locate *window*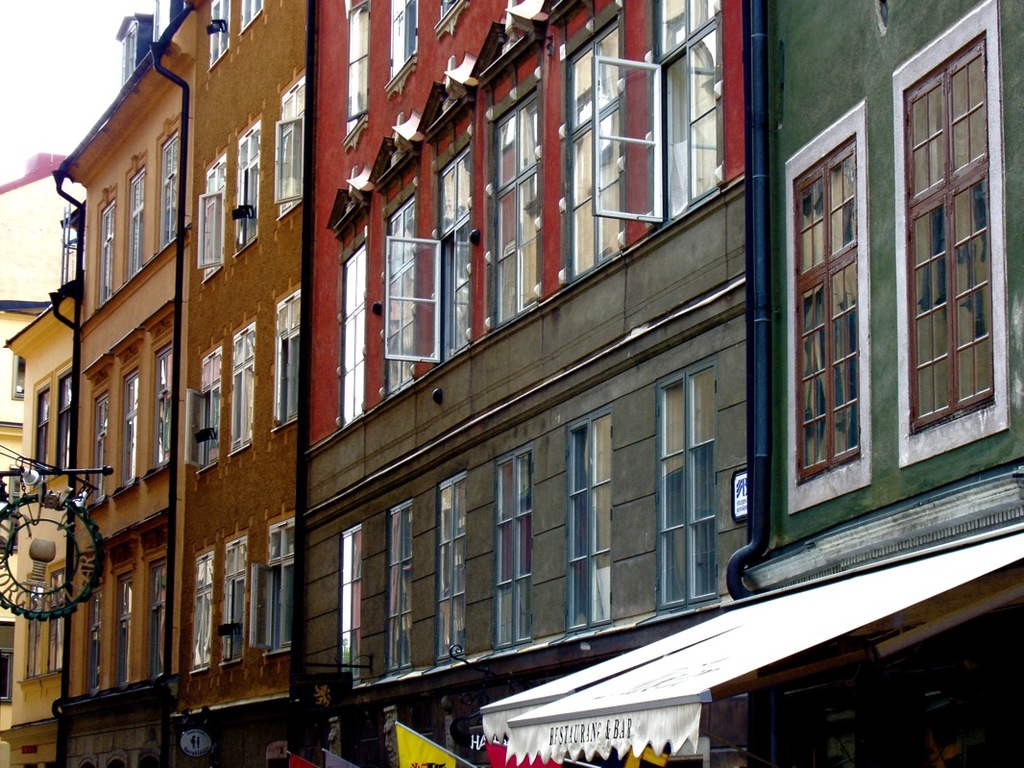
(782, 99, 866, 517)
